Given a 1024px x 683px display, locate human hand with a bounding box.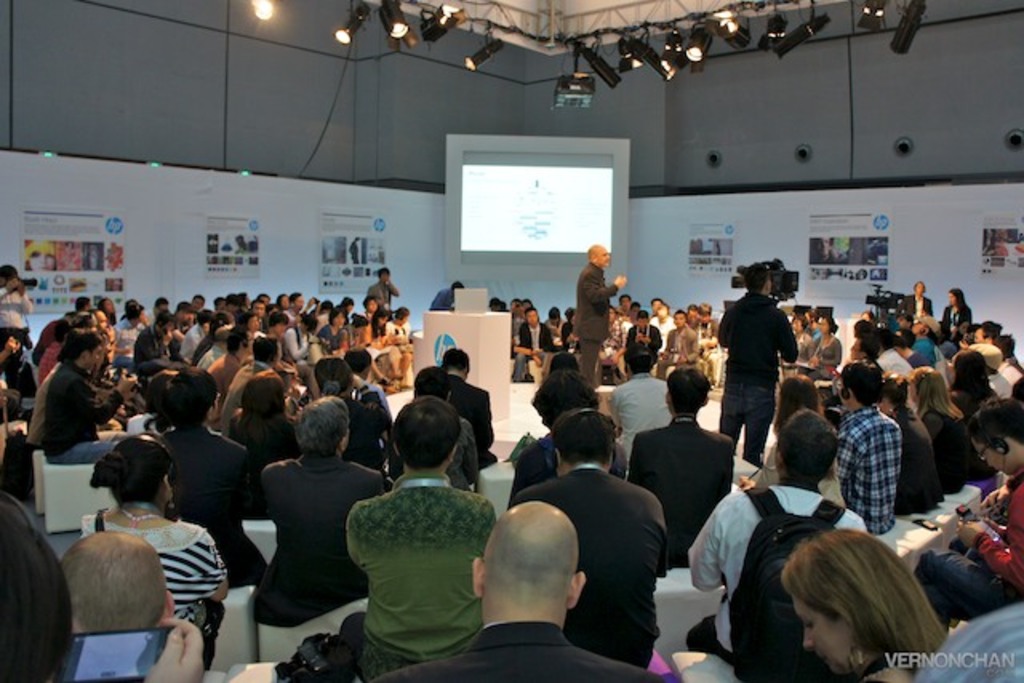
Located: pyautogui.locateOnScreen(5, 336, 21, 355).
